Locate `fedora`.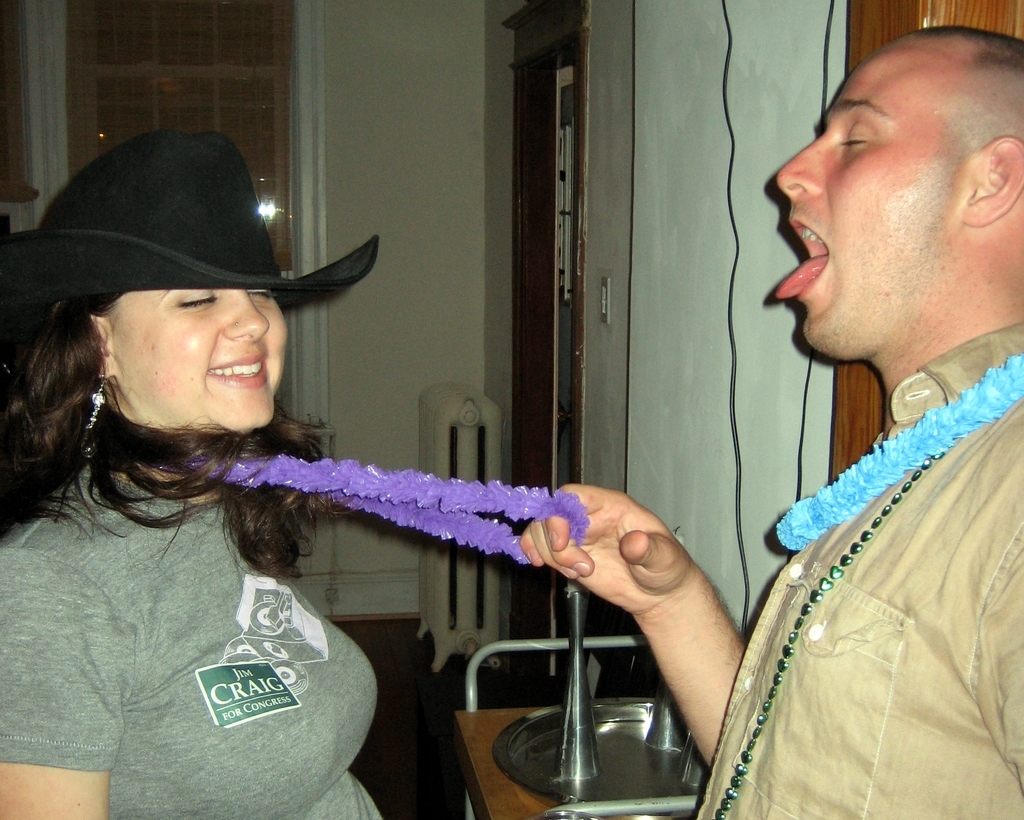
Bounding box: pyautogui.locateOnScreen(5, 124, 378, 337).
